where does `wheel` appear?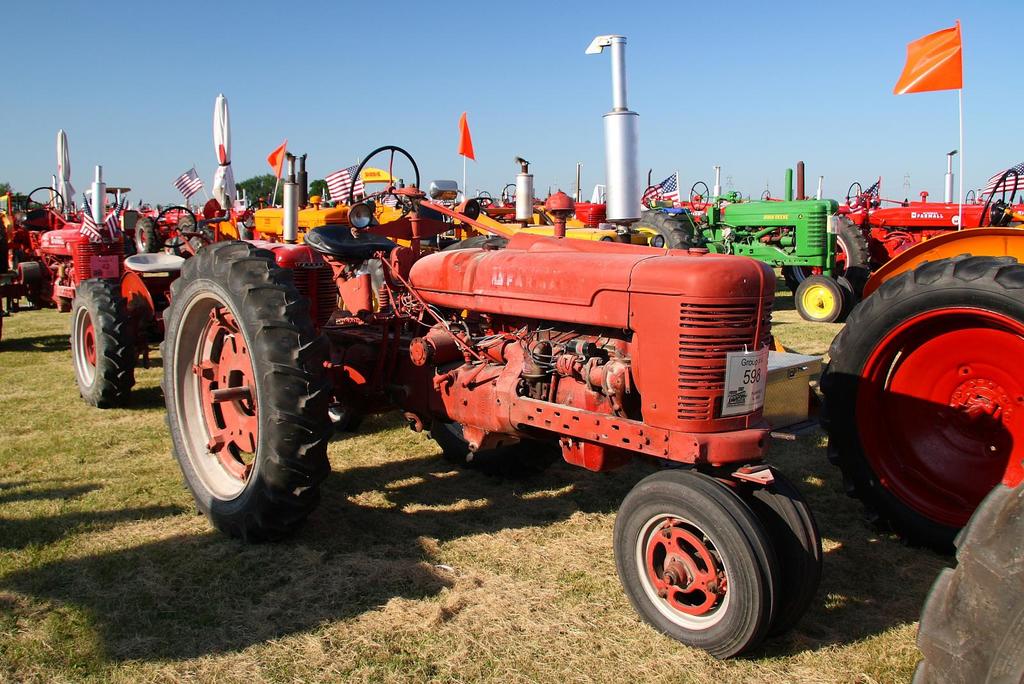
Appears at <box>346,146,427,202</box>.
